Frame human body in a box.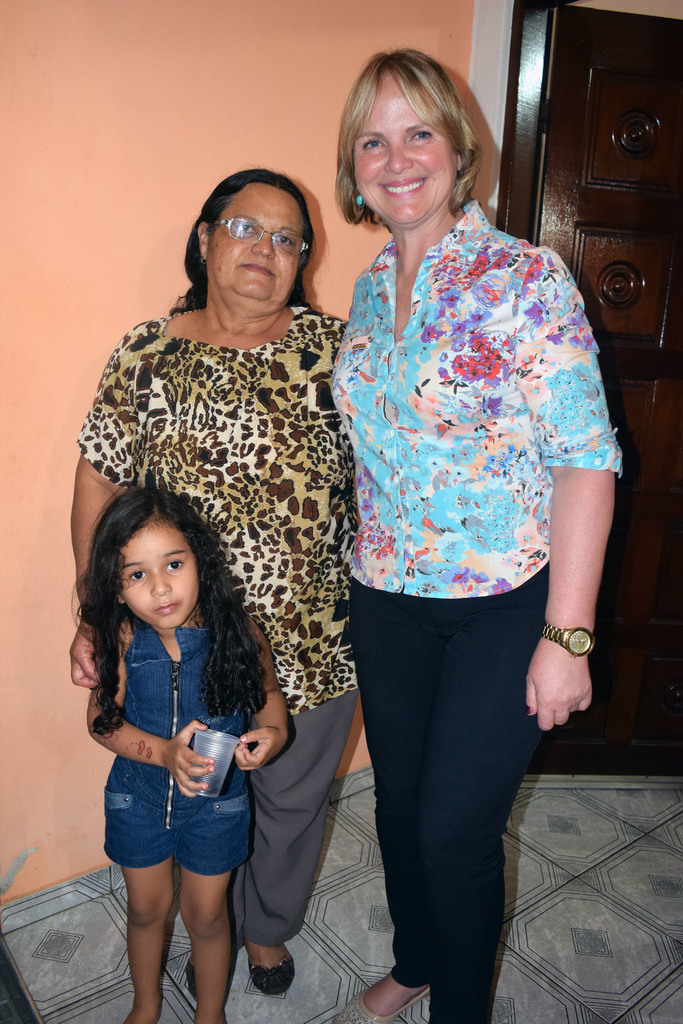
(330,50,625,1023).
